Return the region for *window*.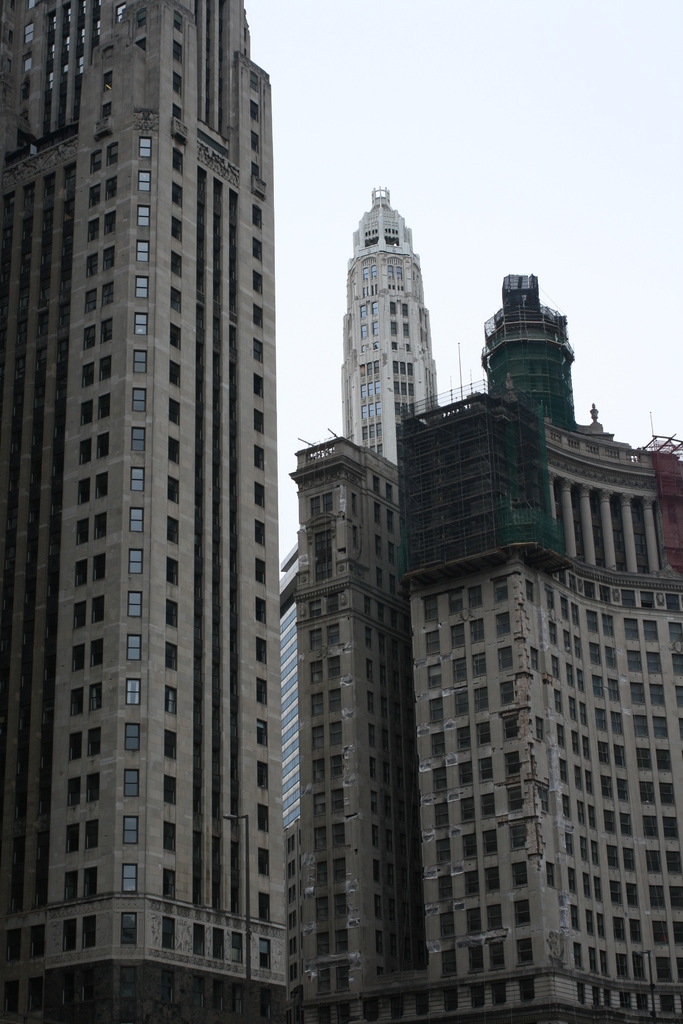
select_region(481, 829, 500, 858).
